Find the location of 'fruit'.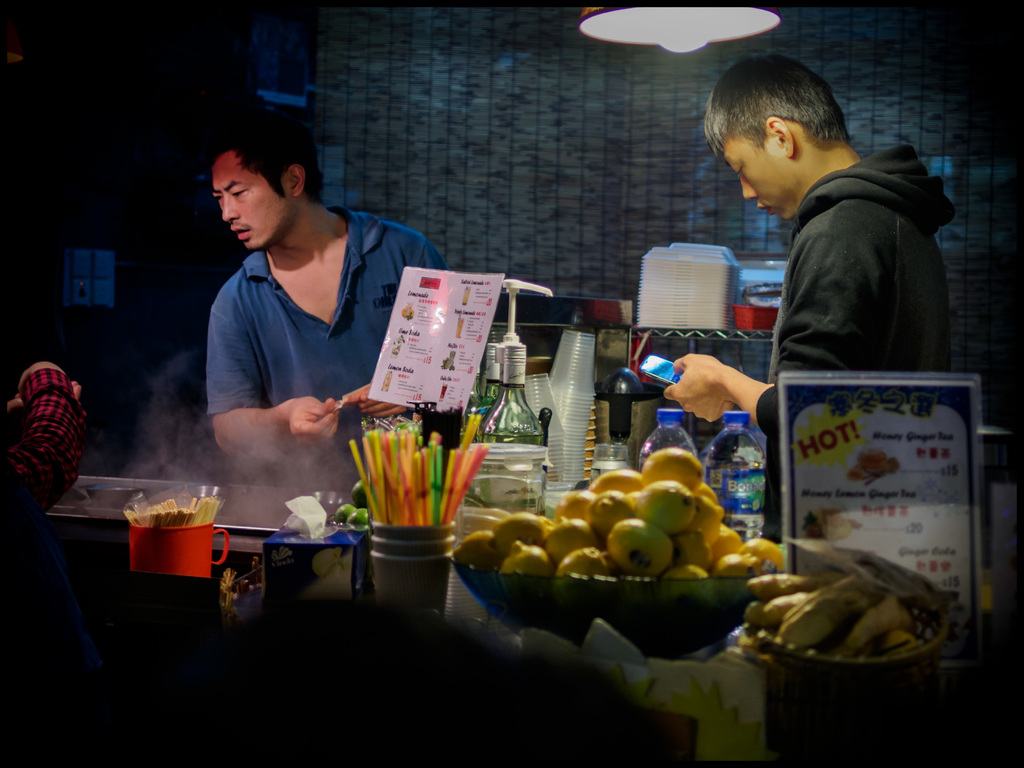
Location: 333:503:352:523.
